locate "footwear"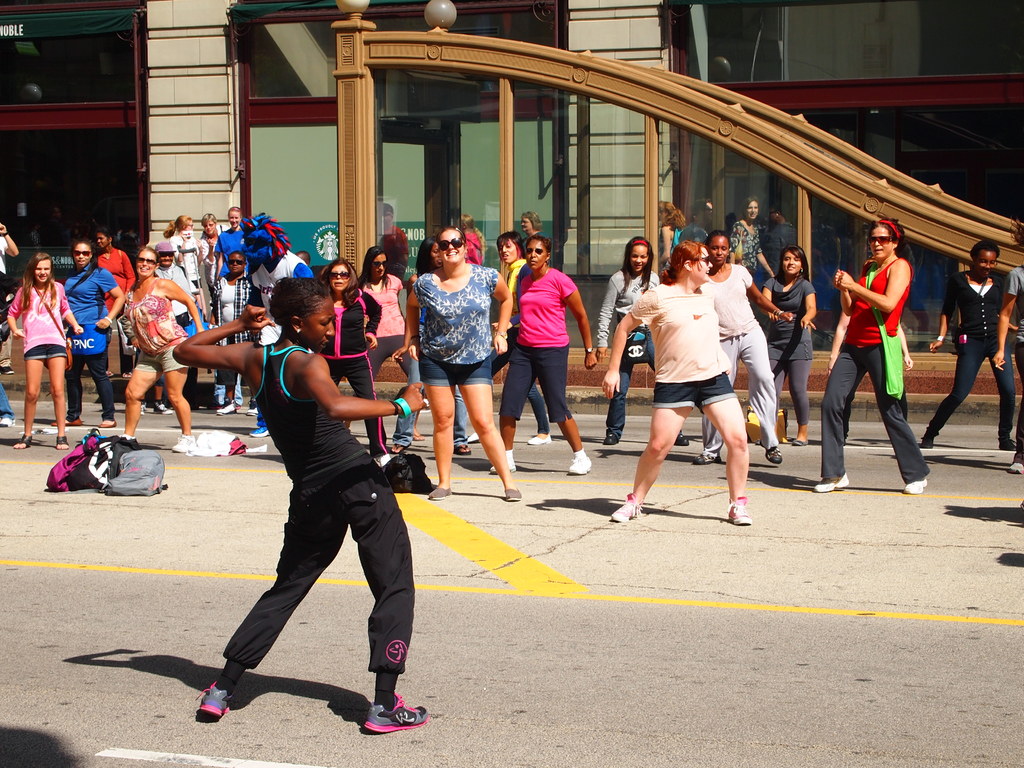
box(139, 401, 146, 415)
